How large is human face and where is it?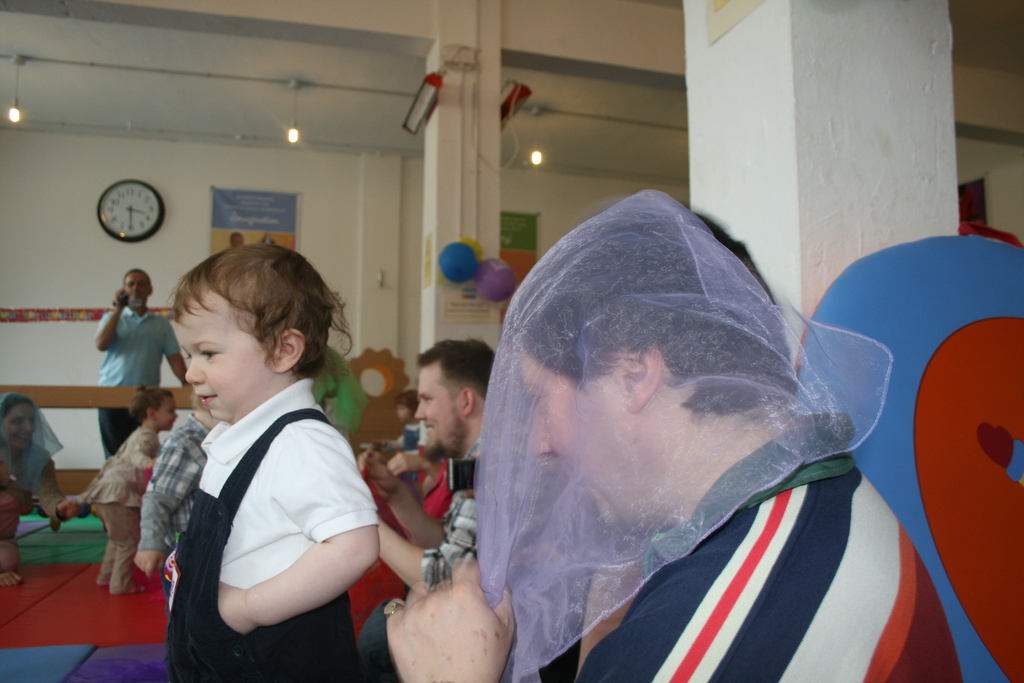
Bounding box: [414,369,465,457].
